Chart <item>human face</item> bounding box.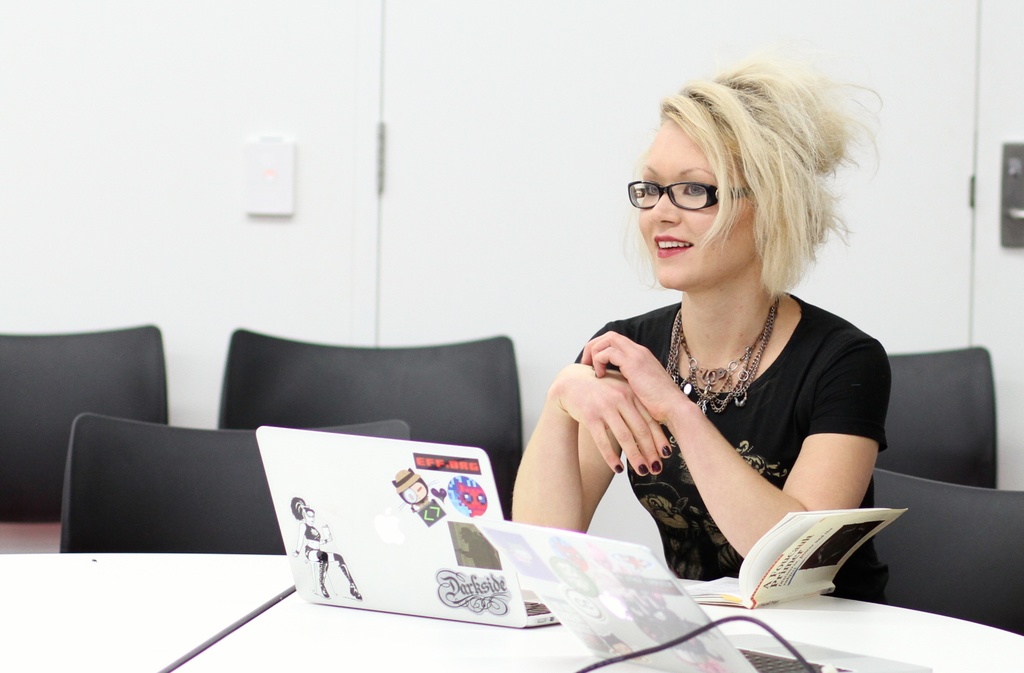
Charted: {"left": 637, "top": 112, "right": 753, "bottom": 284}.
